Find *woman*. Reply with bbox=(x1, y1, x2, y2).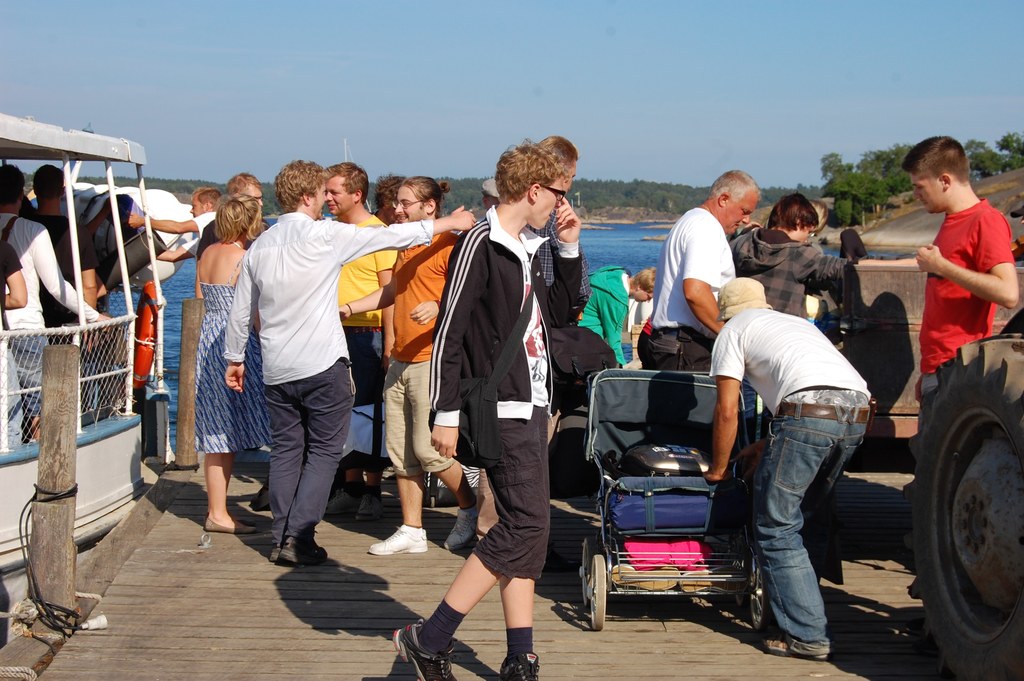
bbox=(193, 193, 271, 534).
